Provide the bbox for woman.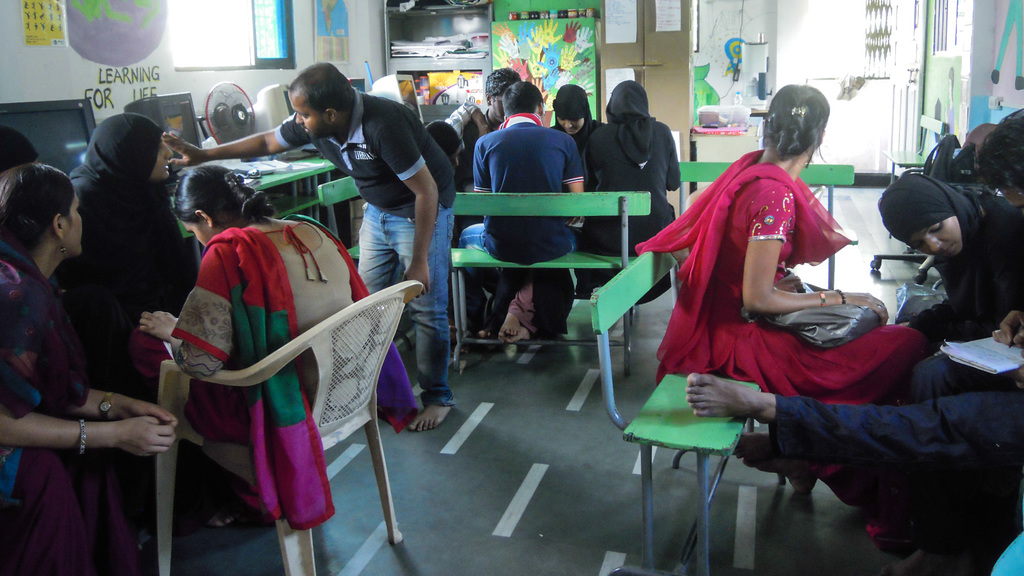
(left=0, top=161, right=185, bottom=575).
